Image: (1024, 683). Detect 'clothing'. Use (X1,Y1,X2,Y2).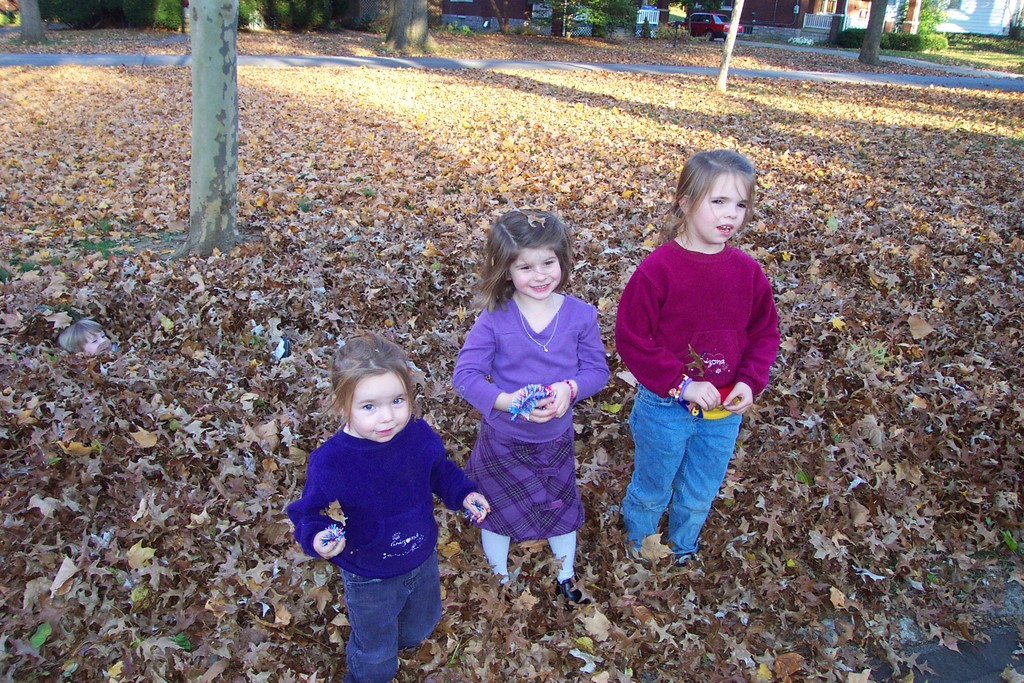
(335,549,440,682).
